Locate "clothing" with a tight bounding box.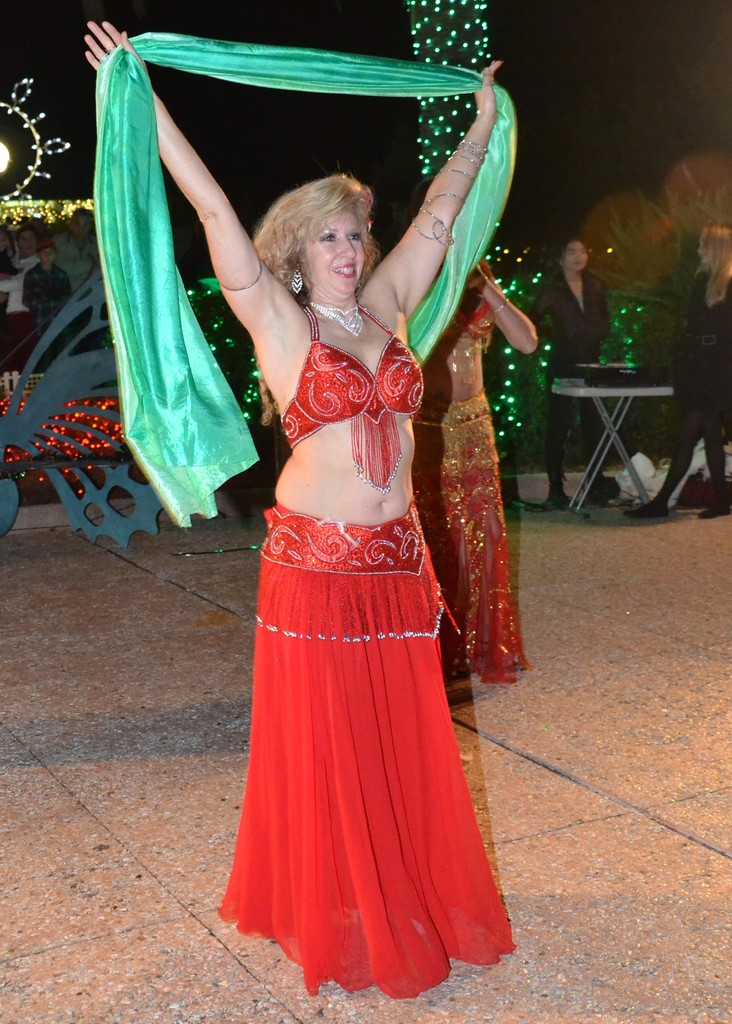
x1=387, y1=246, x2=529, y2=679.
